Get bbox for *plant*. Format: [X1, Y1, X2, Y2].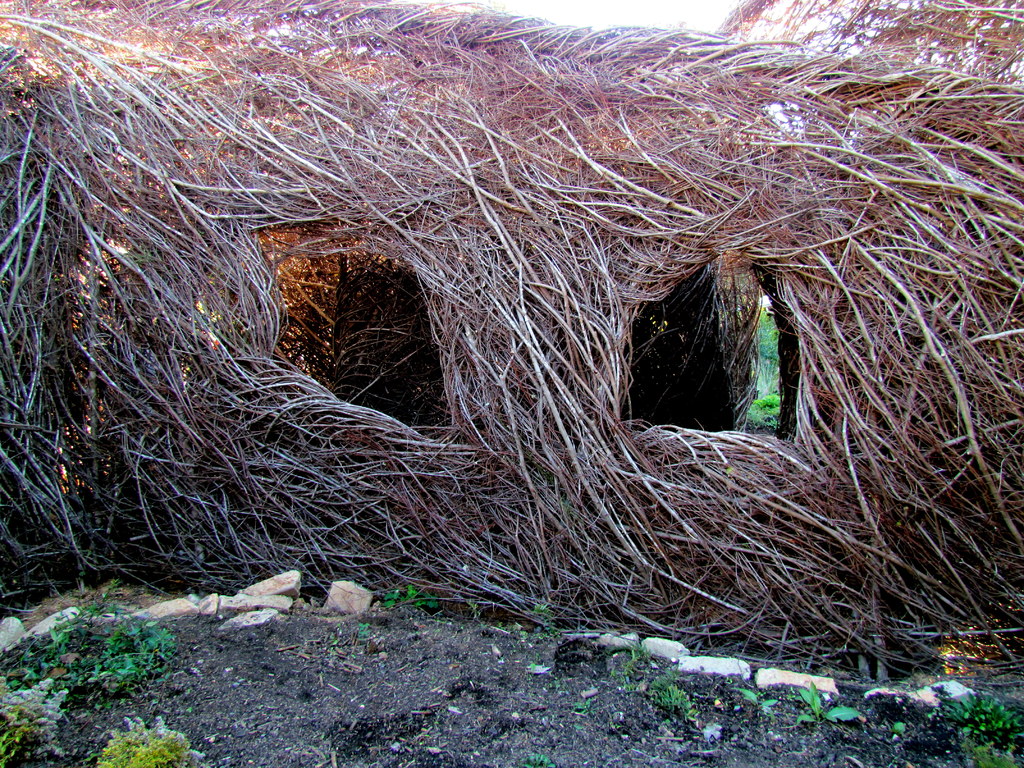
[529, 661, 538, 673].
